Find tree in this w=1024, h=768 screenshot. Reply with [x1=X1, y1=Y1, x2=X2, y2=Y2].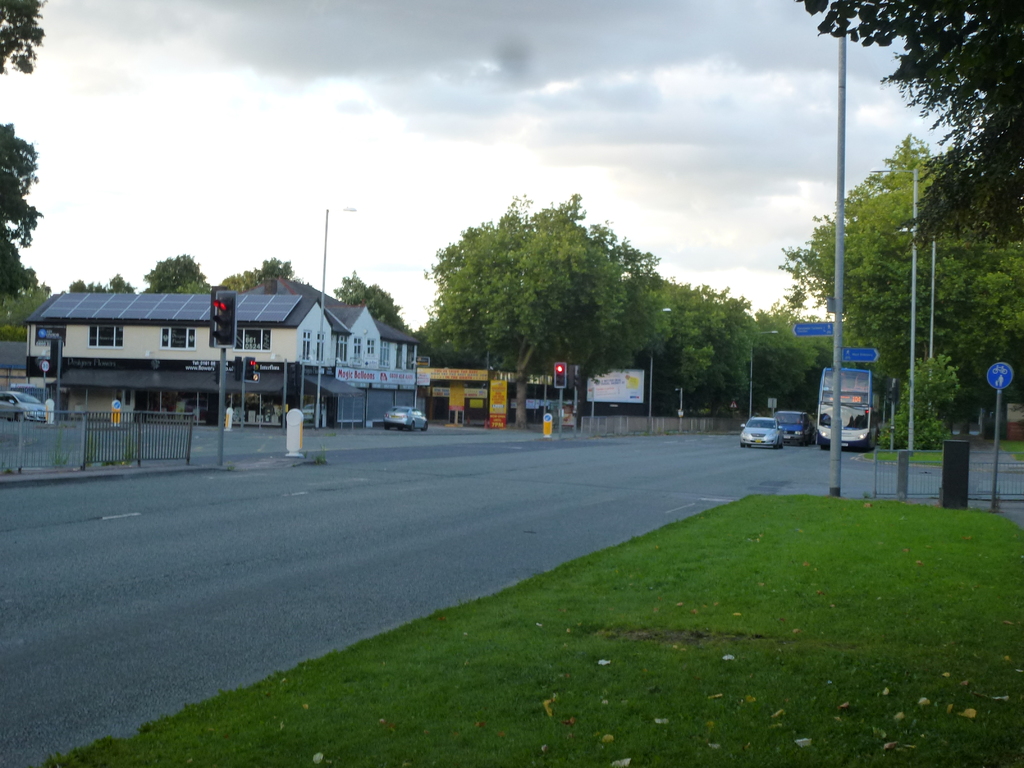
[x1=423, y1=193, x2=640, y2=429].
